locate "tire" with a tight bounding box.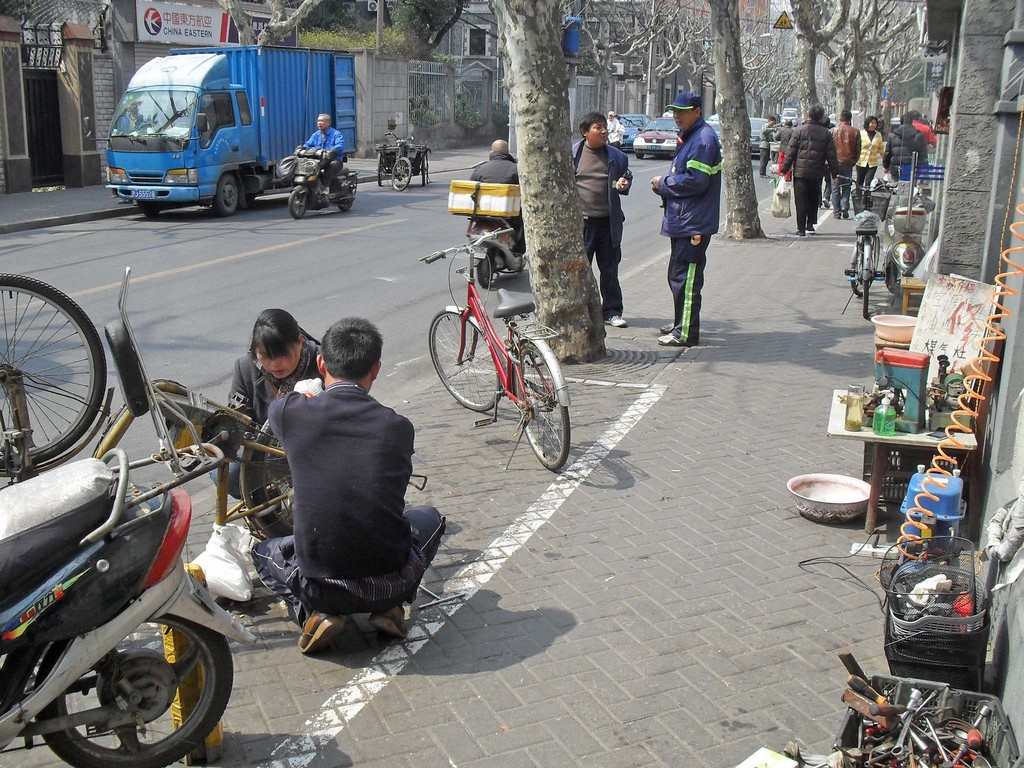
862:237:872:321.
